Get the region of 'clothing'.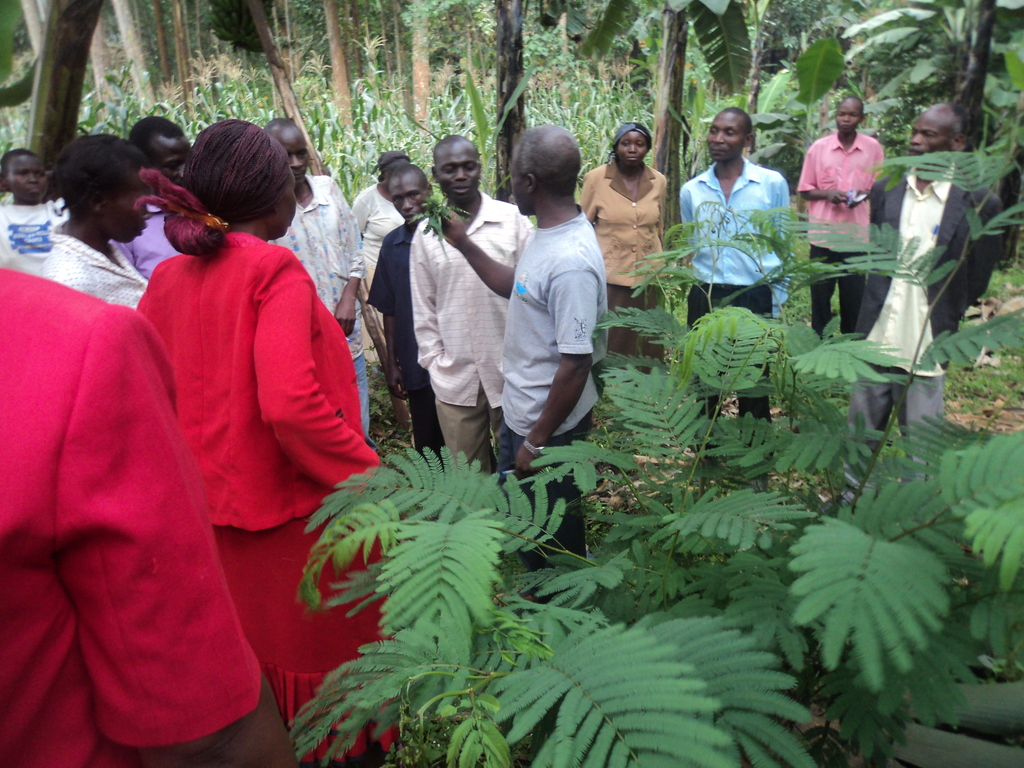
0, 193, 65, 278.
